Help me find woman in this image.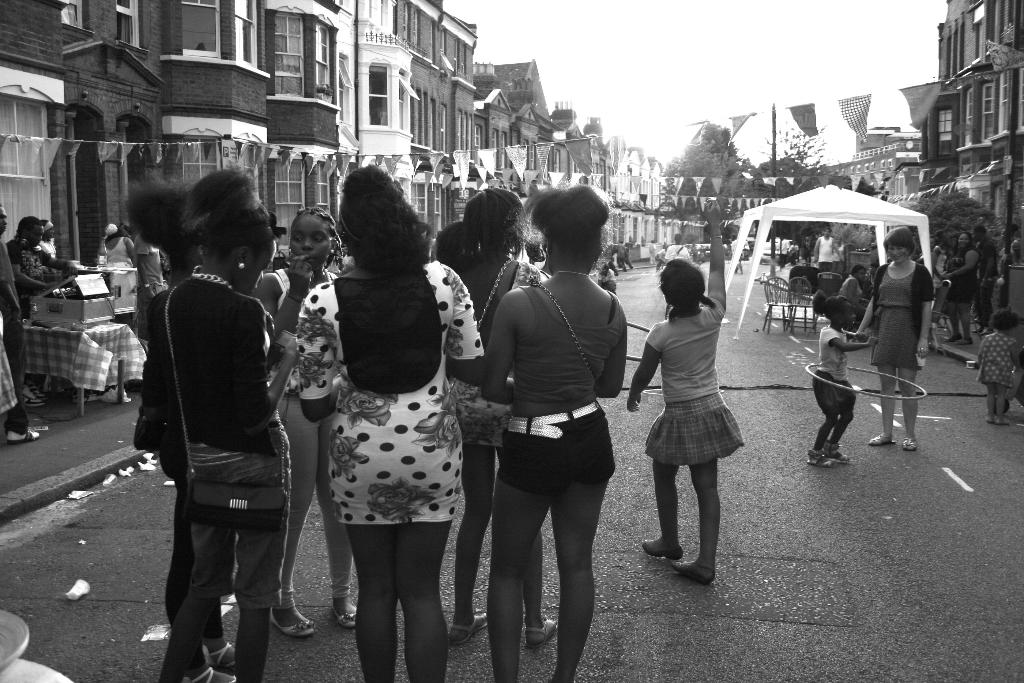
Found it: BBox(144, 165, 305, 682).
